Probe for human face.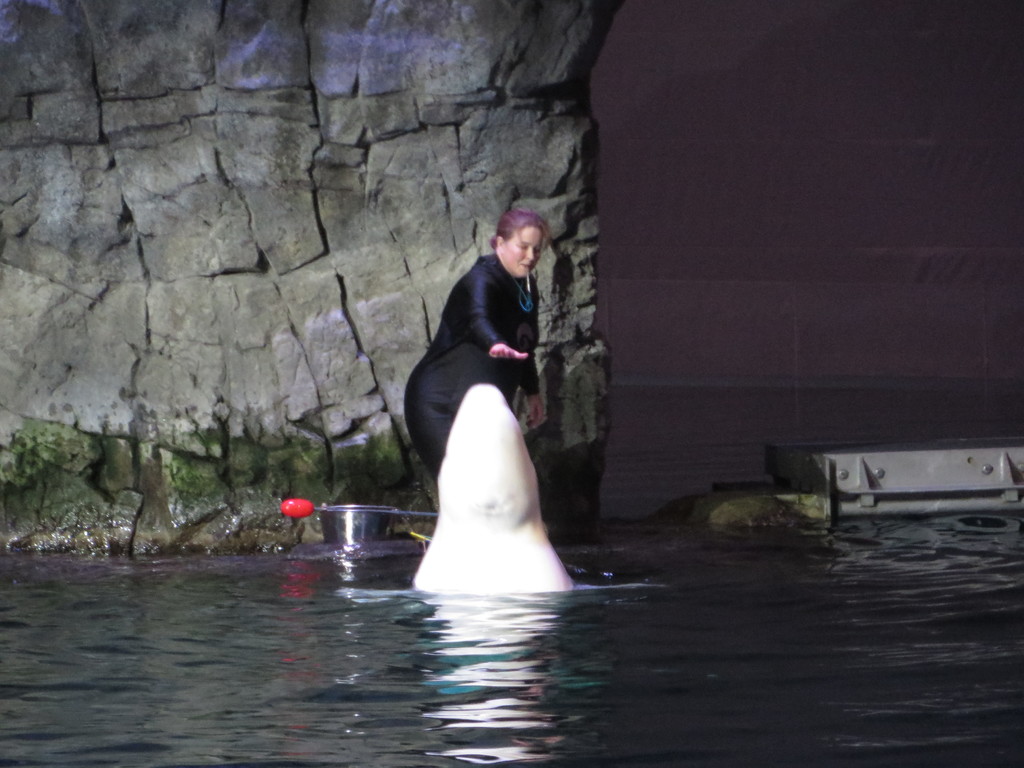
Probe result: [506, 225, 545, 280].
